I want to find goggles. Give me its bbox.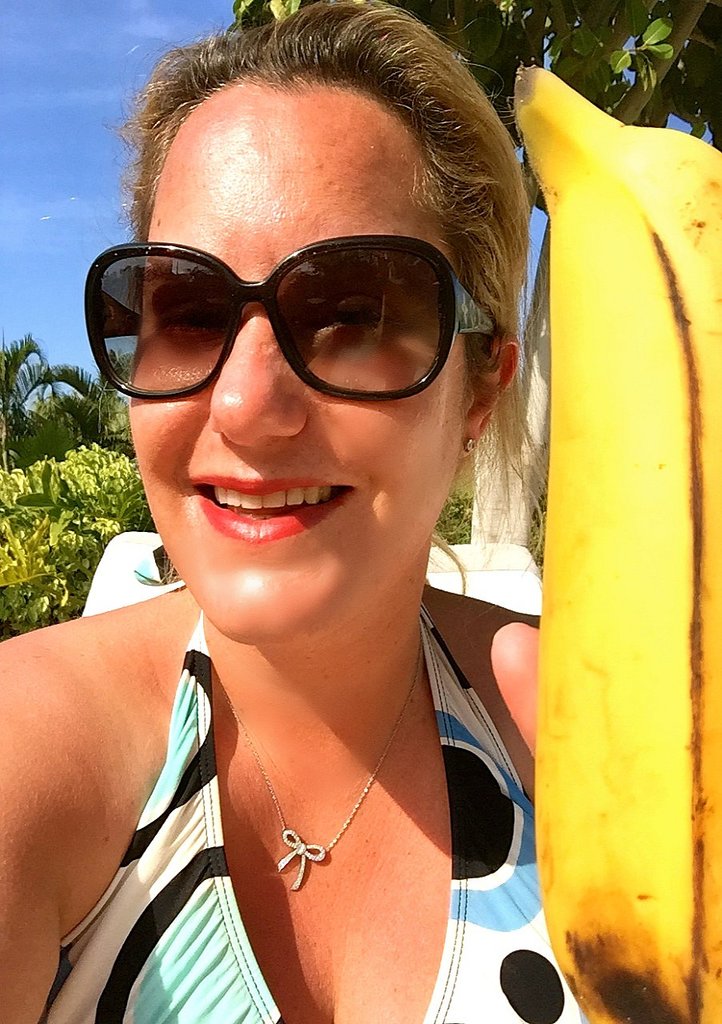
locate(72, 214, 511, 404).
